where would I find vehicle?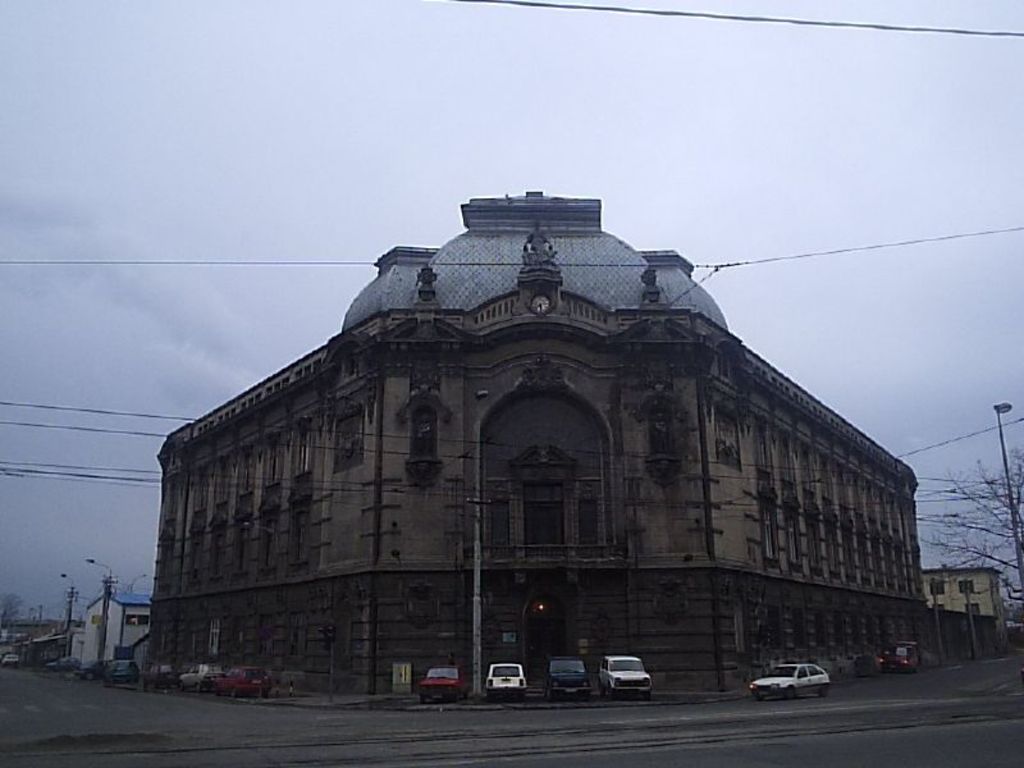
At [x1=106, y1=655, x2=143, y2=689].
